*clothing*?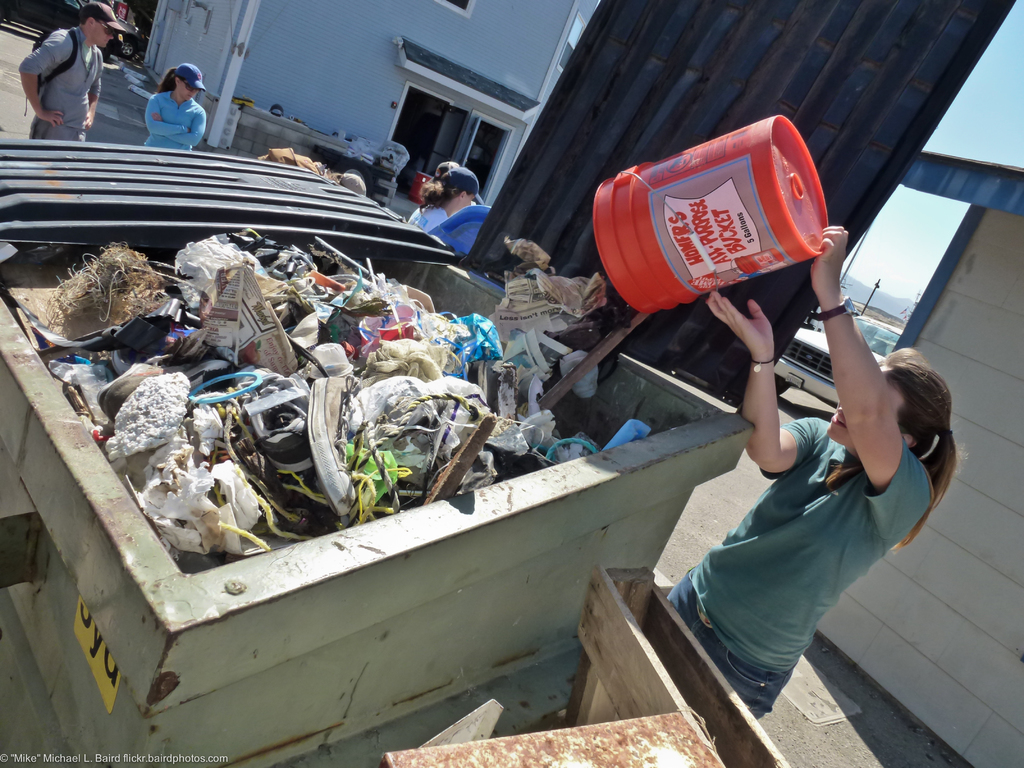
bbox=(144, 84, 211, 159)
